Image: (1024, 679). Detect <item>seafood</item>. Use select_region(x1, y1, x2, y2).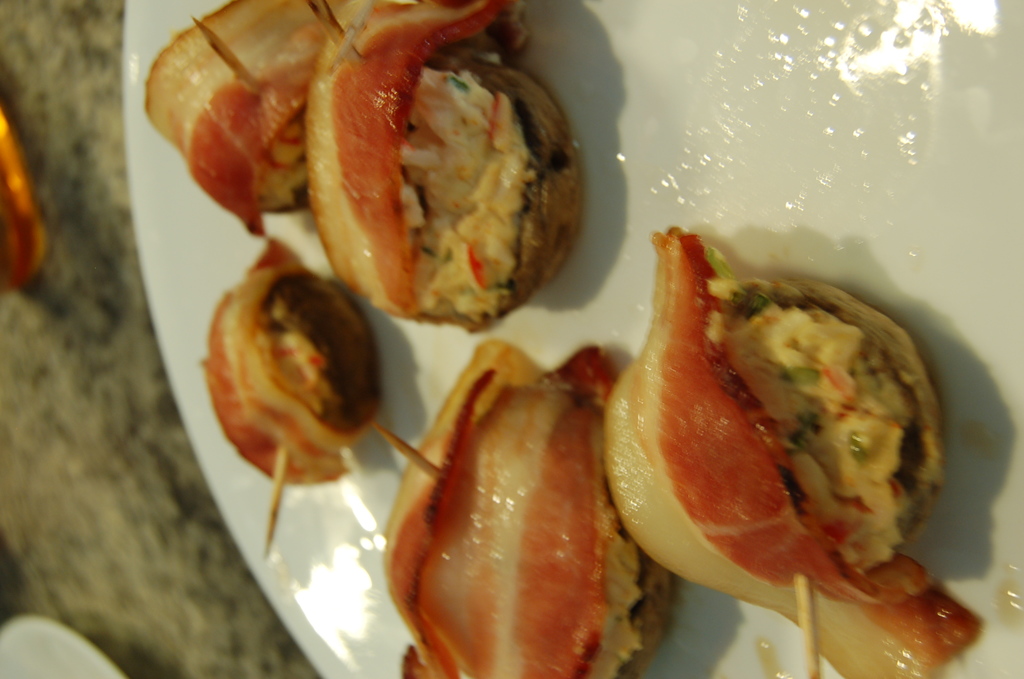
select_region(377, 343, 677, 678).
